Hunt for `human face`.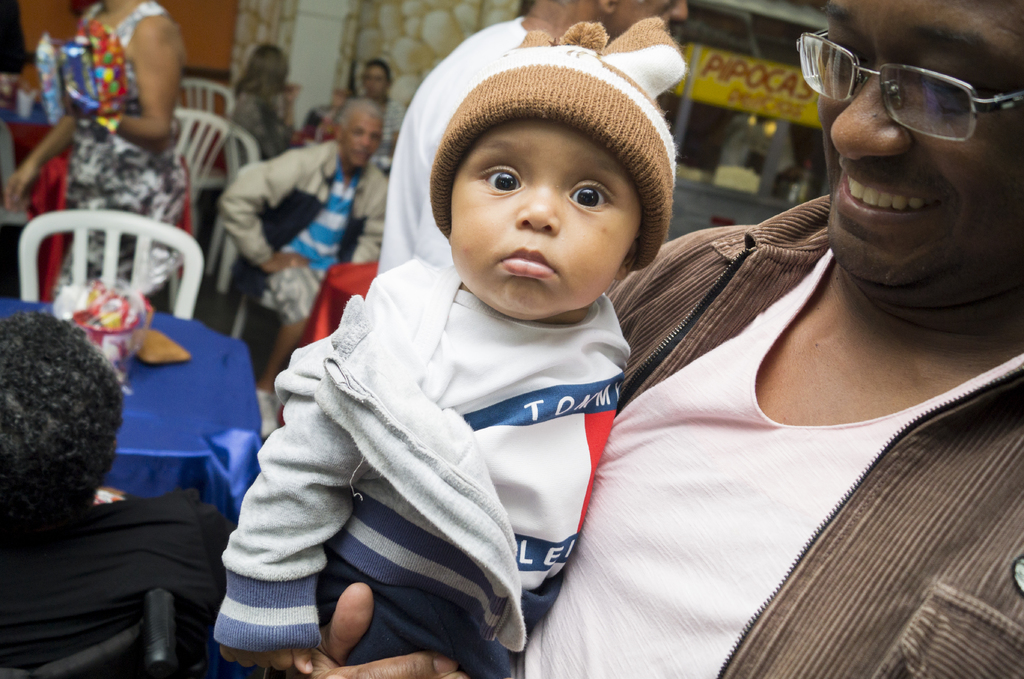
Hunted down at (445,111,640,334).
